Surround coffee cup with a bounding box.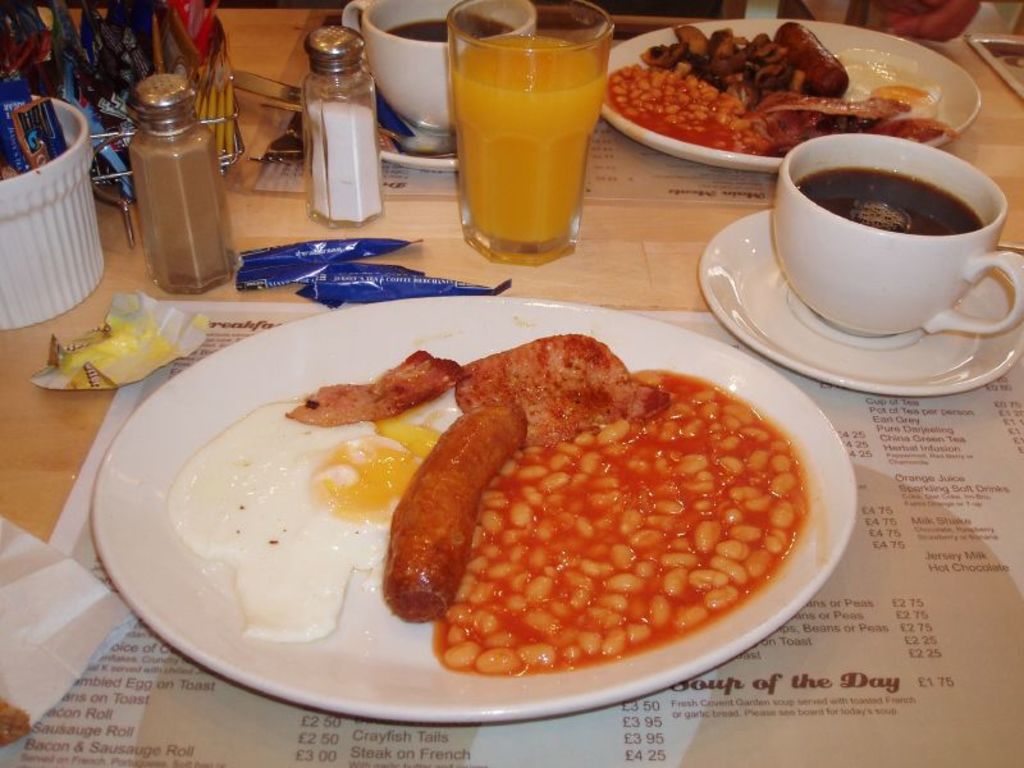
[339,0,535,132].
